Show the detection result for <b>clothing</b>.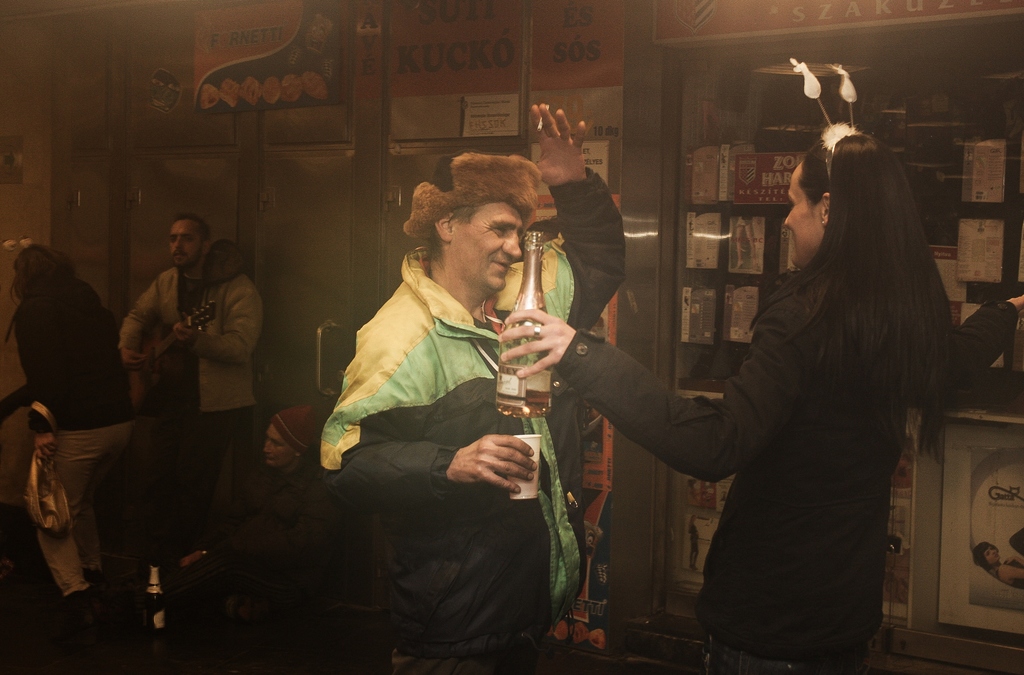
box(558, 221, 928, 671).
